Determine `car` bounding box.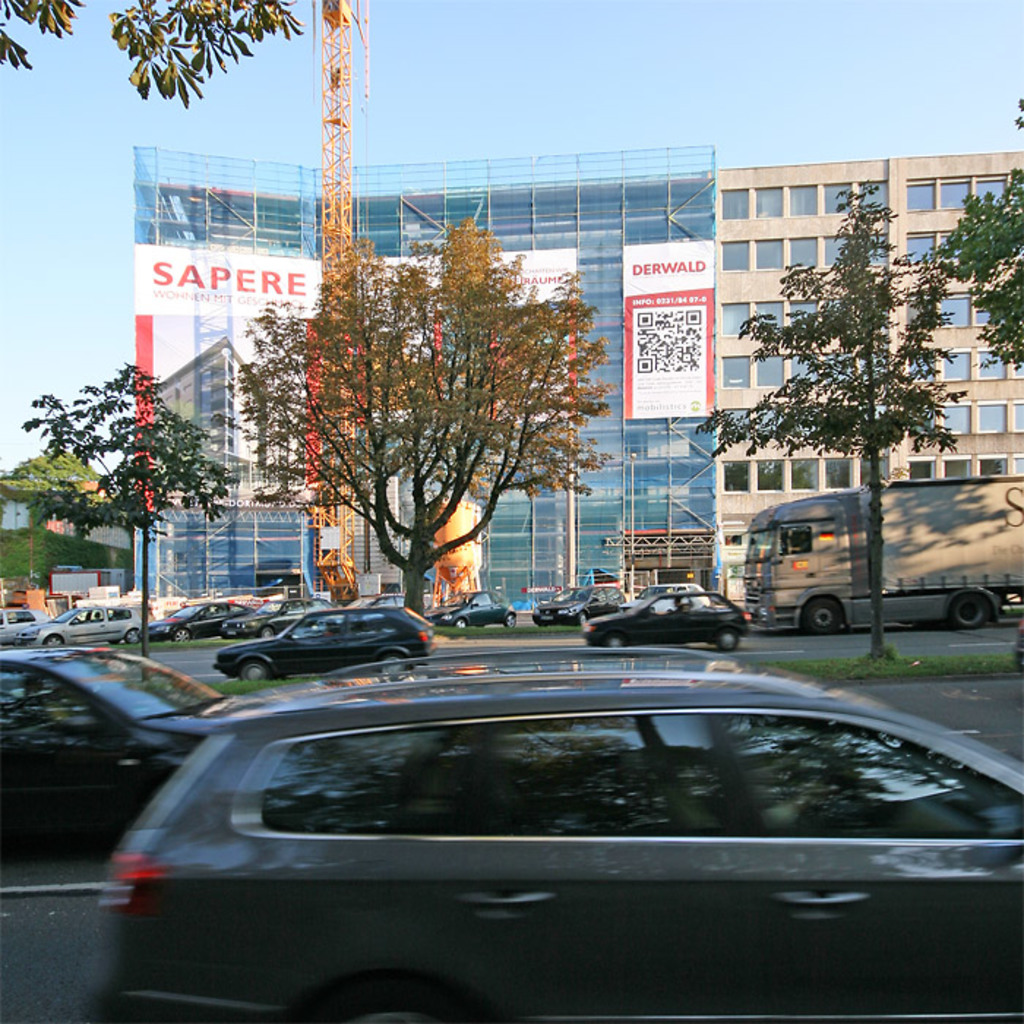
Determined: [x1=99, y1=689, x2=1023, y2=1023].
